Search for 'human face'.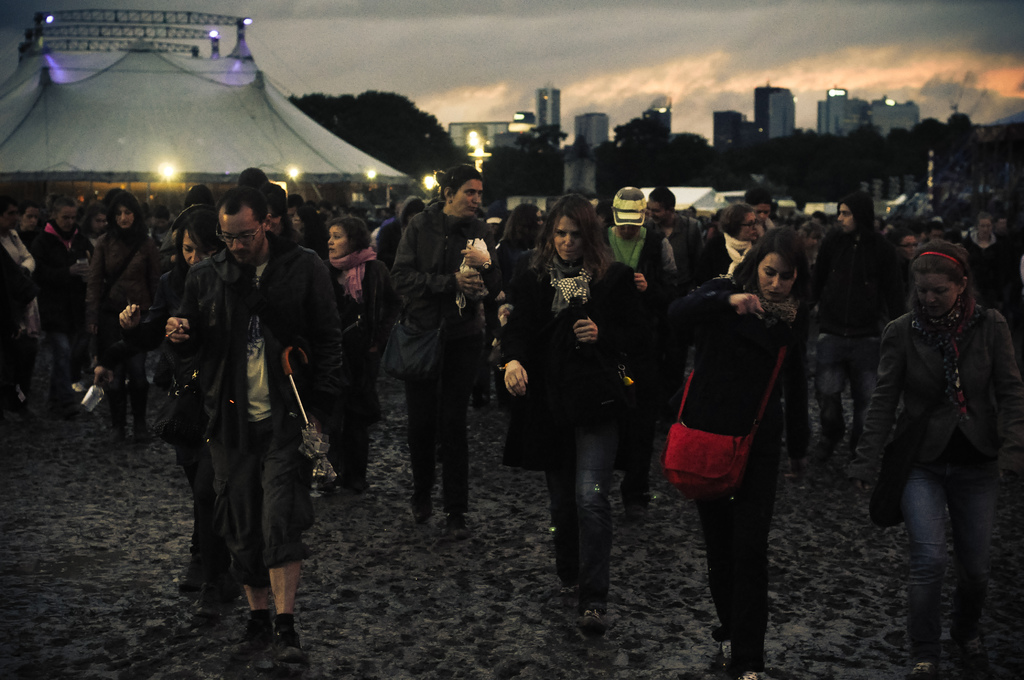
Found at <bbox>332, 225, 345, 257</bbox>.
